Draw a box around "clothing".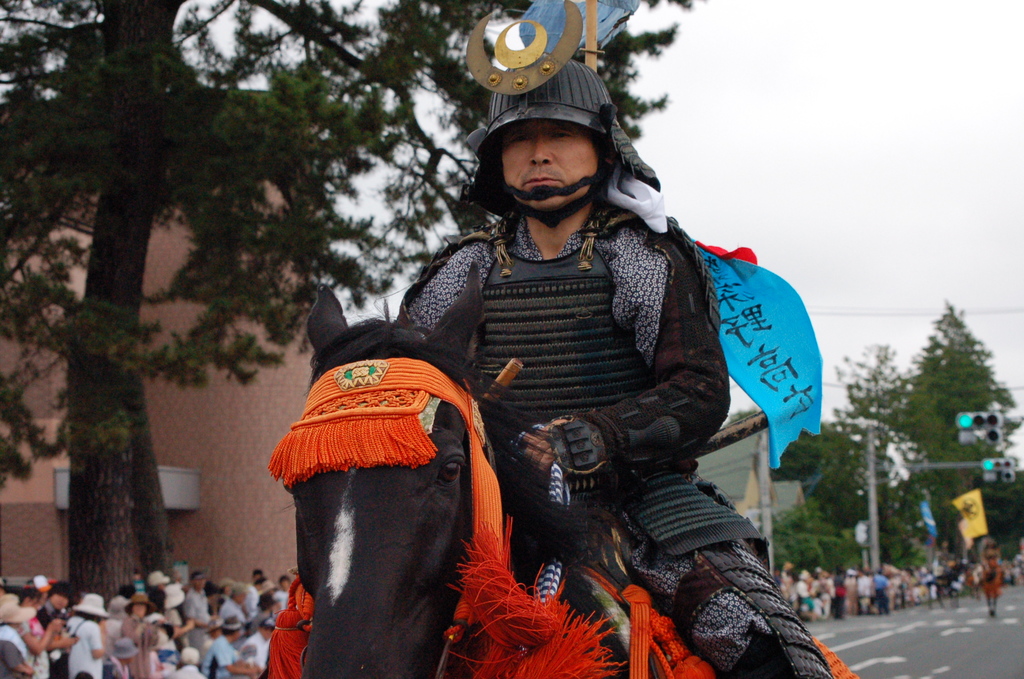
[x1=204, y1=640, x2=239, y2=678].
